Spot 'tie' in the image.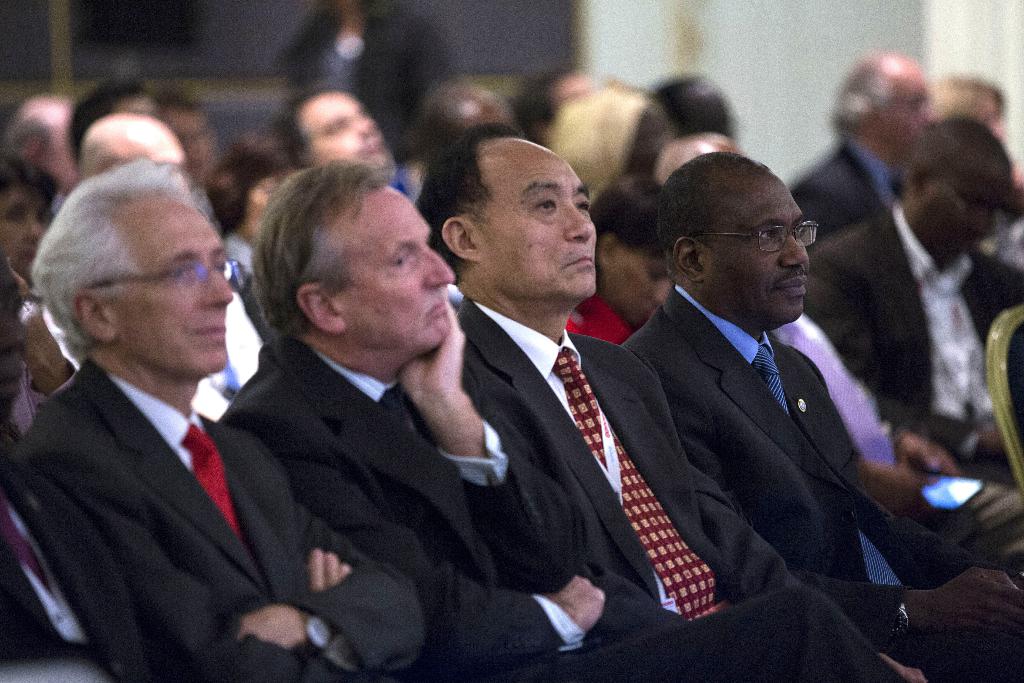
'tie' found at (x1=175, y1=421, x2=240, y2=539).
